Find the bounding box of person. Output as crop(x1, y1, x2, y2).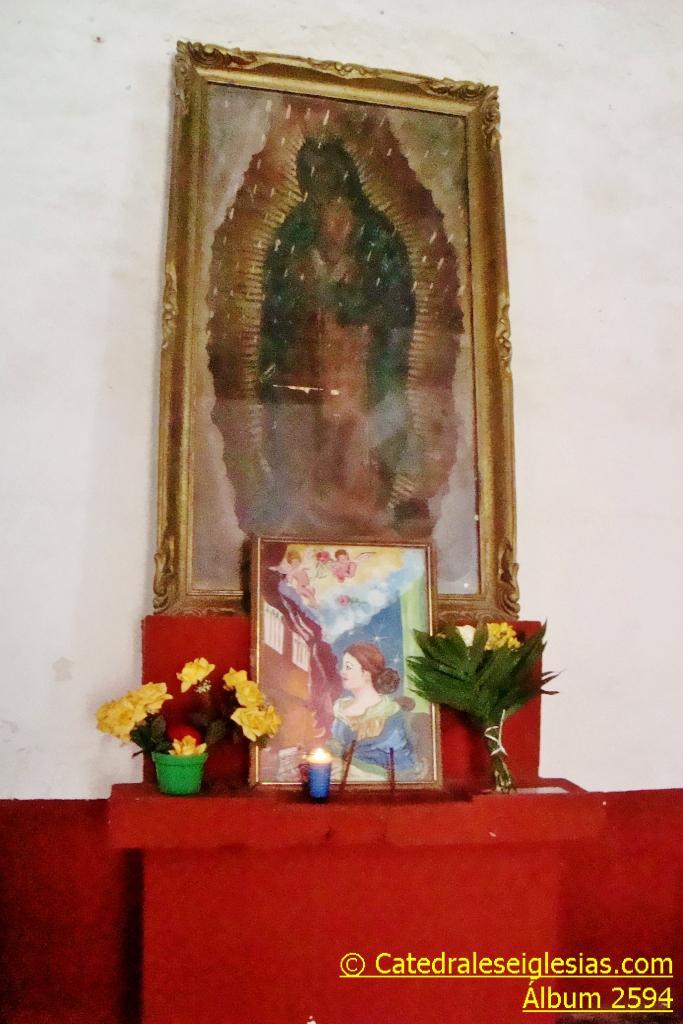
crop(315, 641, 418, 788).
